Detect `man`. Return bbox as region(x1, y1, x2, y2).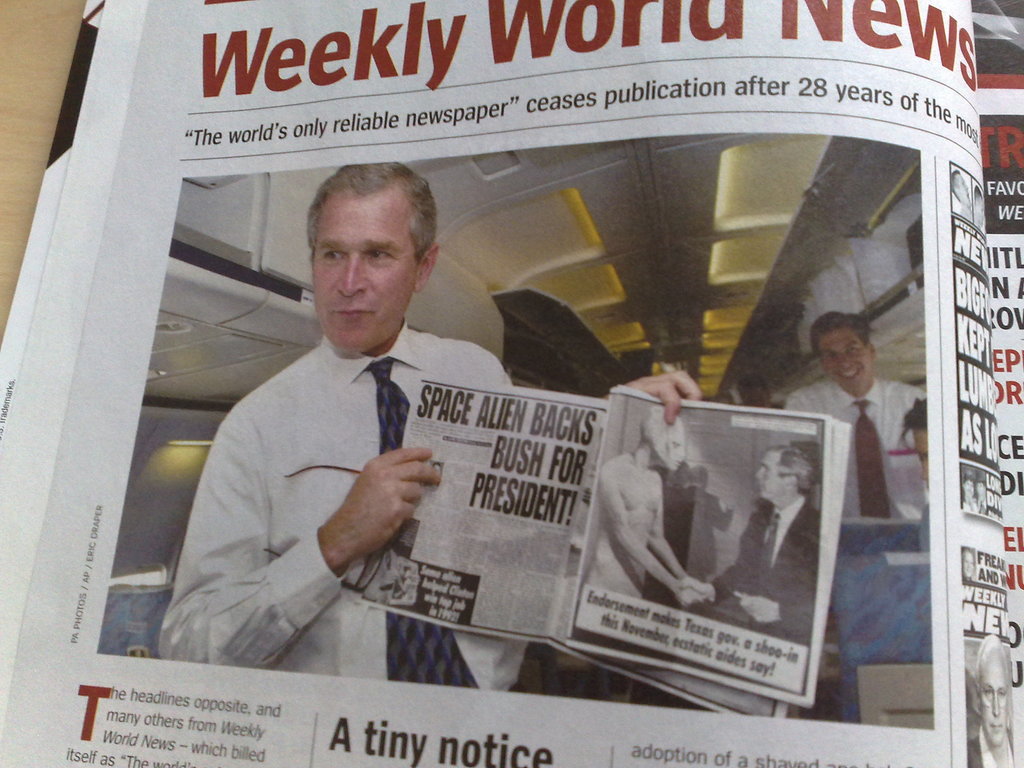
region(883, 387, 942, 557).
